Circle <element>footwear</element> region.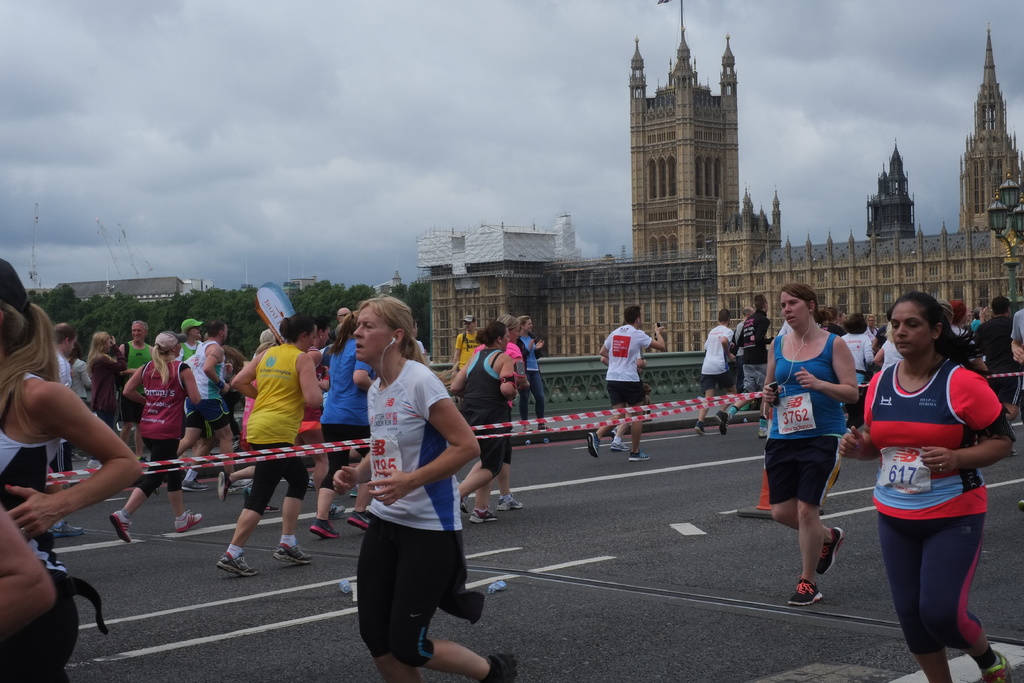
Region: (x1=817, y1=524, x2=847, y2=578).
